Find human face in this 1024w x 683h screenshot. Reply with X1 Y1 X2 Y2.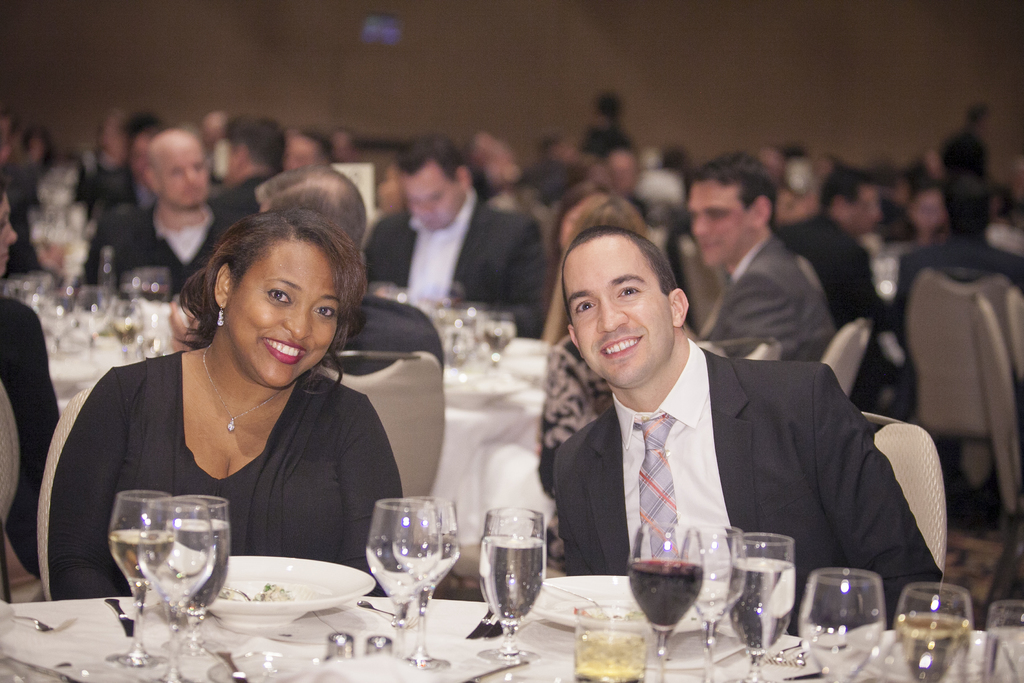
0 191 19 273.
